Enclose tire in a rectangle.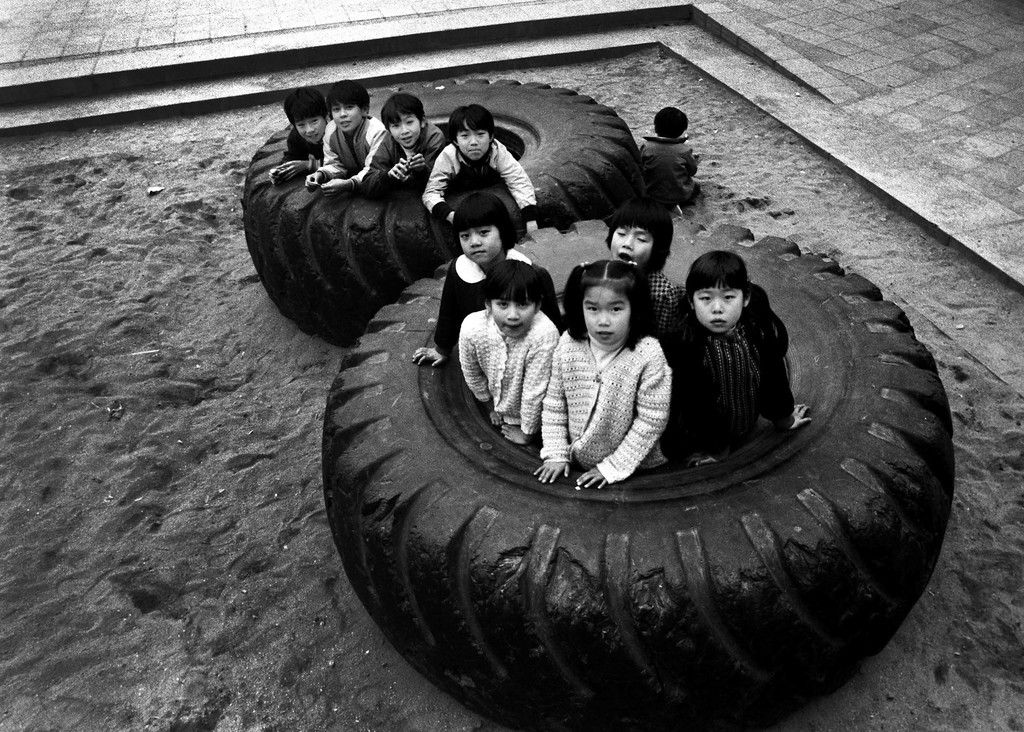
<box>316,289,950,716</box>.
